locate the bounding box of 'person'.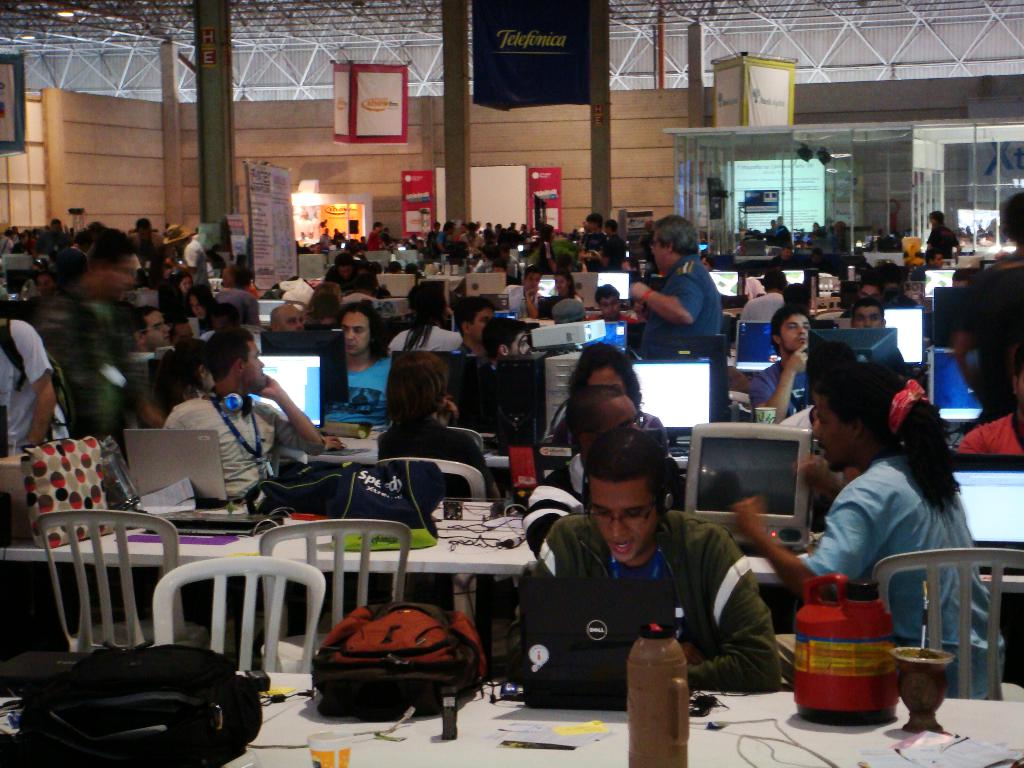
Bounding box: {"left": 735, "top": 358, "right": 1009, "bottom": 703}.
